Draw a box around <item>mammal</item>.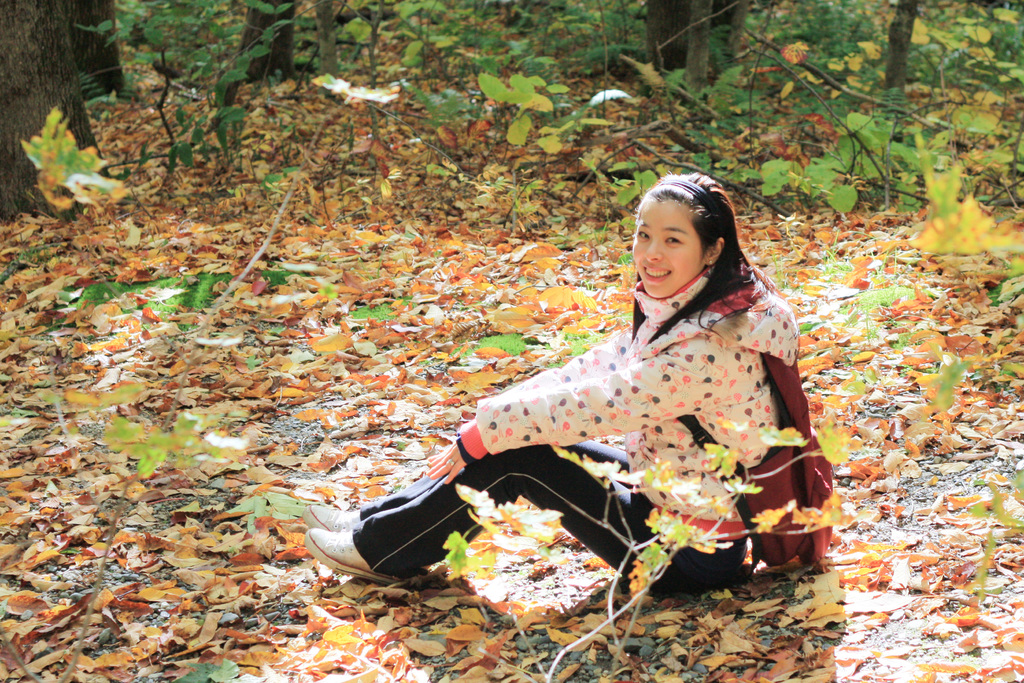
left=419, top=182, right=826, bottom=585.
